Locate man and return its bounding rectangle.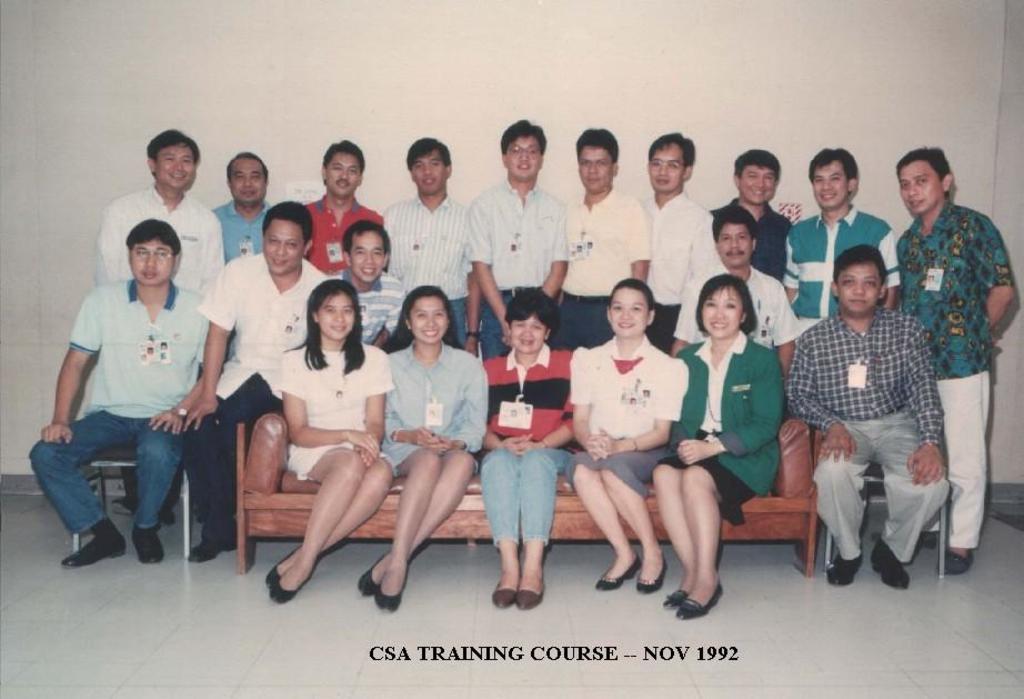
box=[331, 219, 403, 351].
